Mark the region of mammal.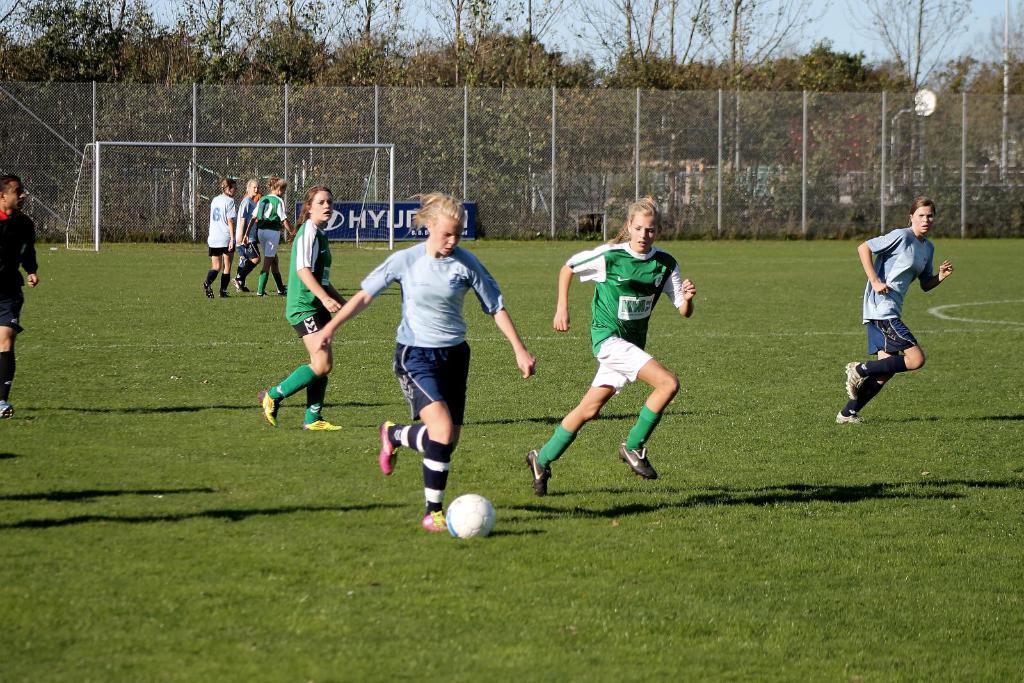
Region: bbox=[240, 173, 298, 300].
